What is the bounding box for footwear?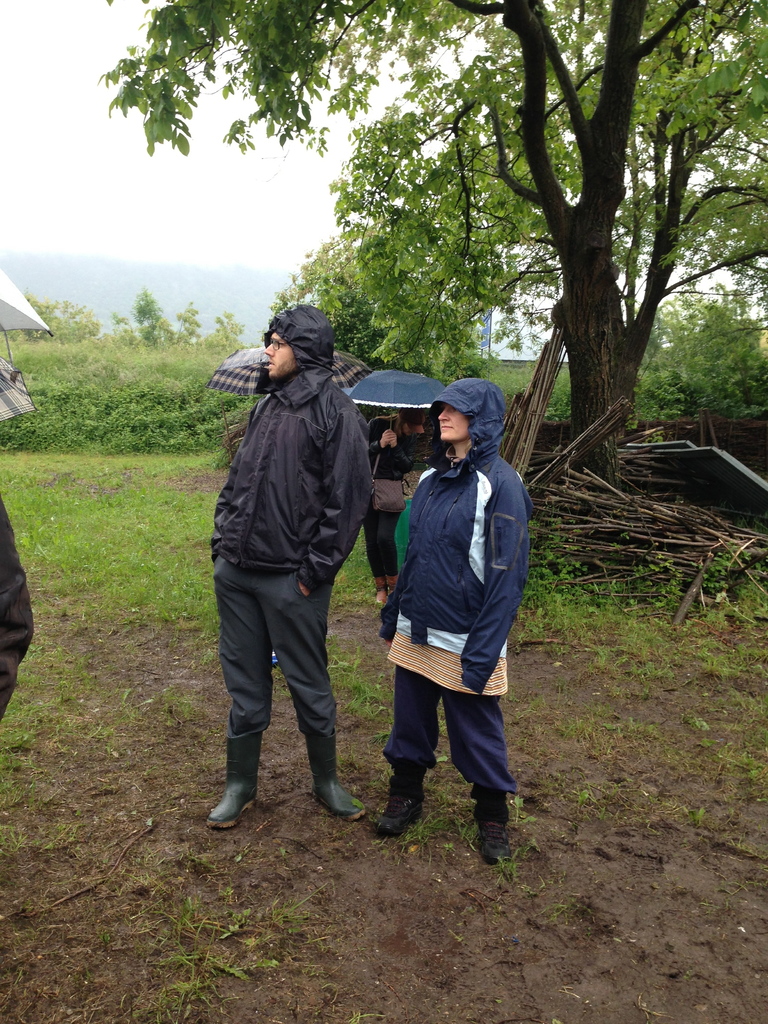
region(446, 776, 528, 858).
